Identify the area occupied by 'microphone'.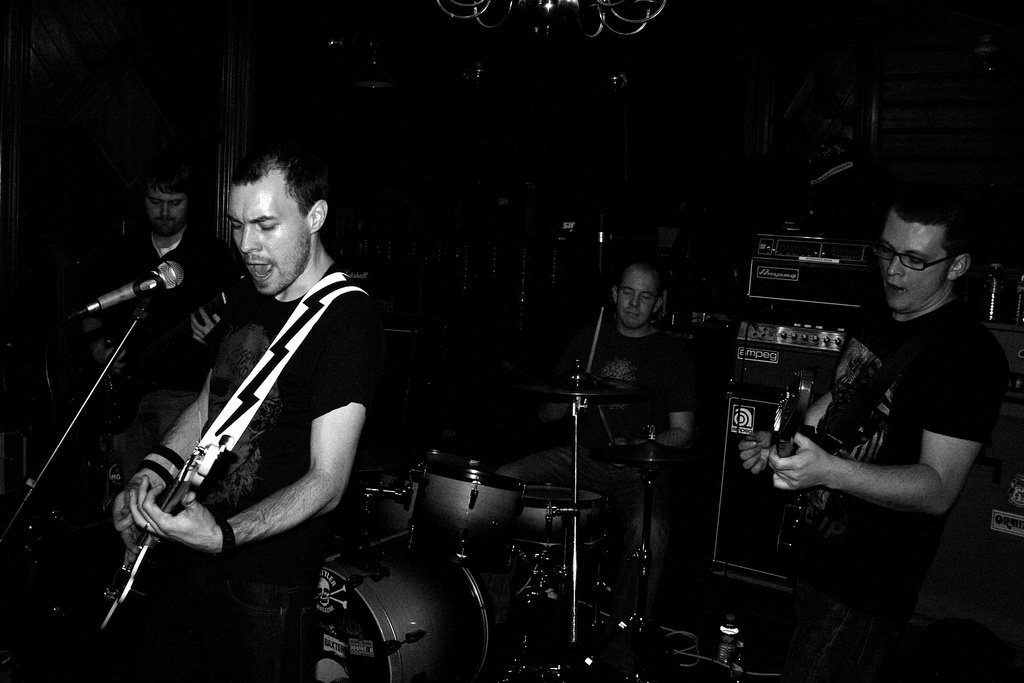
Area: <region>63, 258, 161, 327</region>.
